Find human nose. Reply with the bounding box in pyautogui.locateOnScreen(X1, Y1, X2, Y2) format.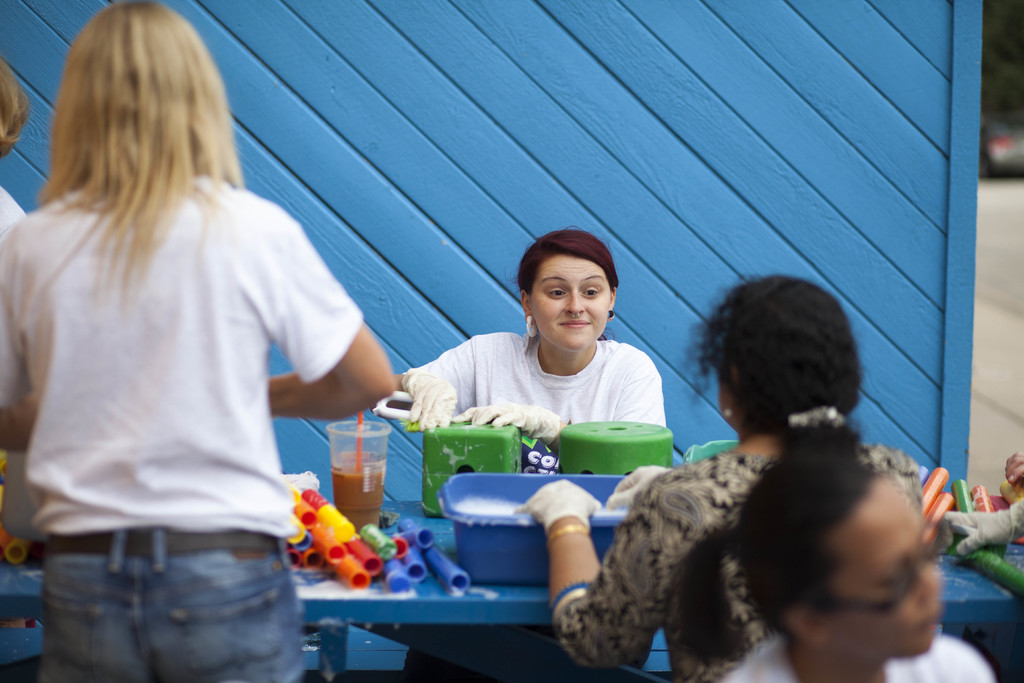
pyautogui.locateOnScreen(563, 290, 586, 317).
